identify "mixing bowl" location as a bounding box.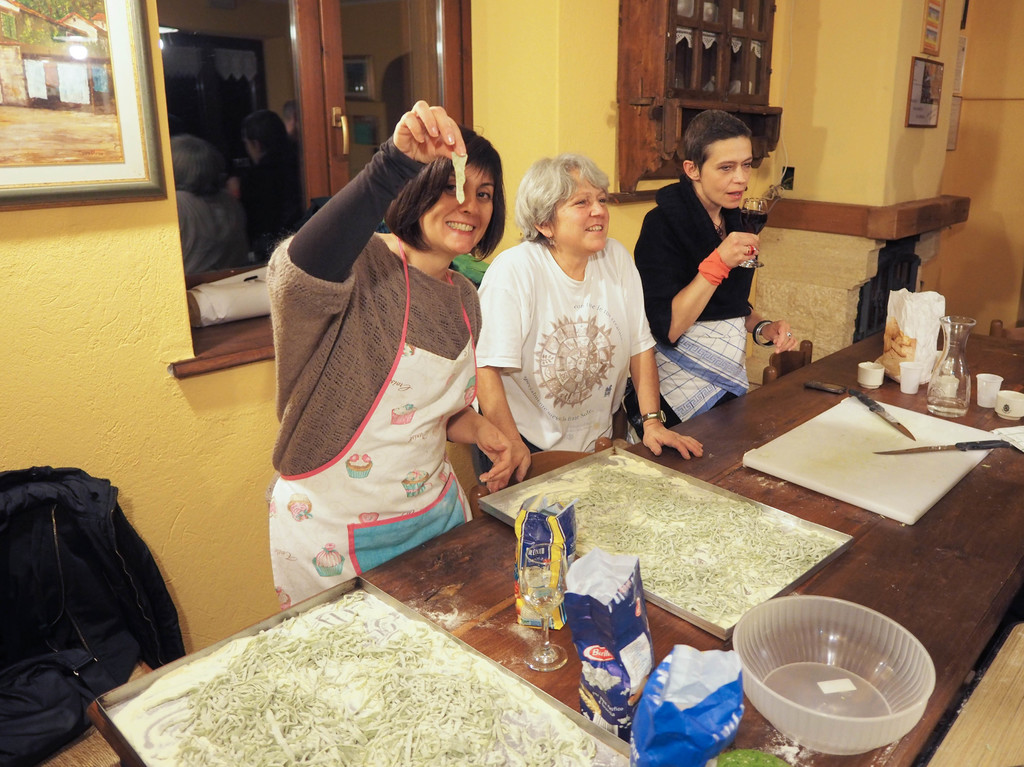
select_region(733, 597, 940, 763).
